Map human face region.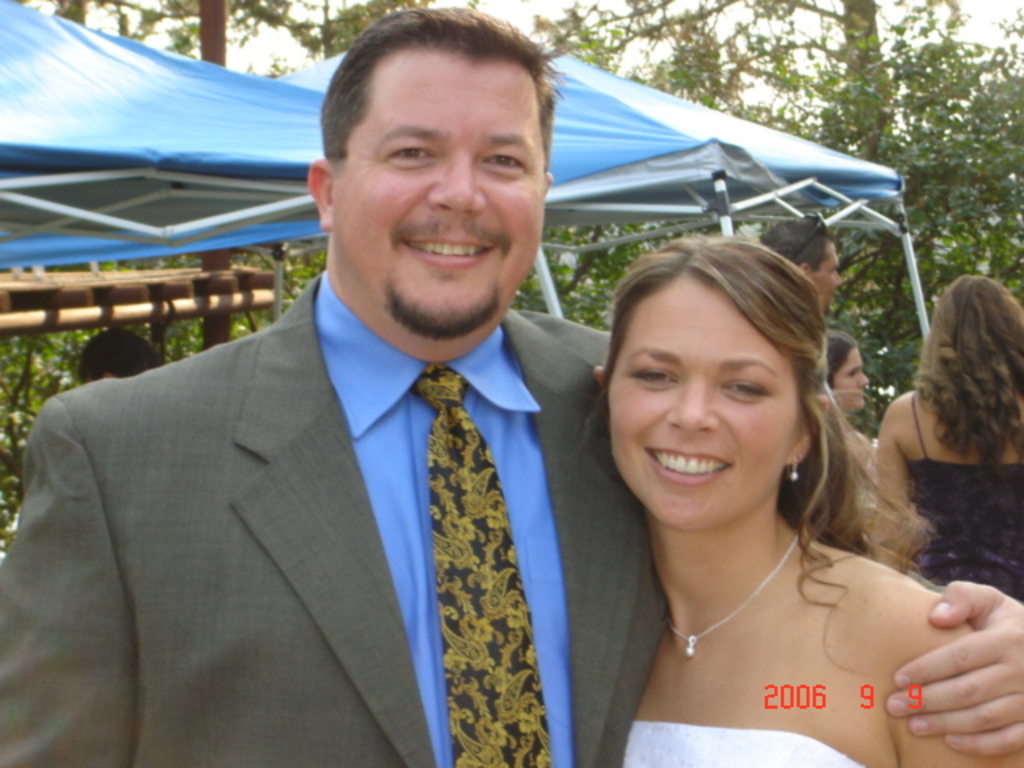
Mapped to detection(816, 237, 837, 317).
